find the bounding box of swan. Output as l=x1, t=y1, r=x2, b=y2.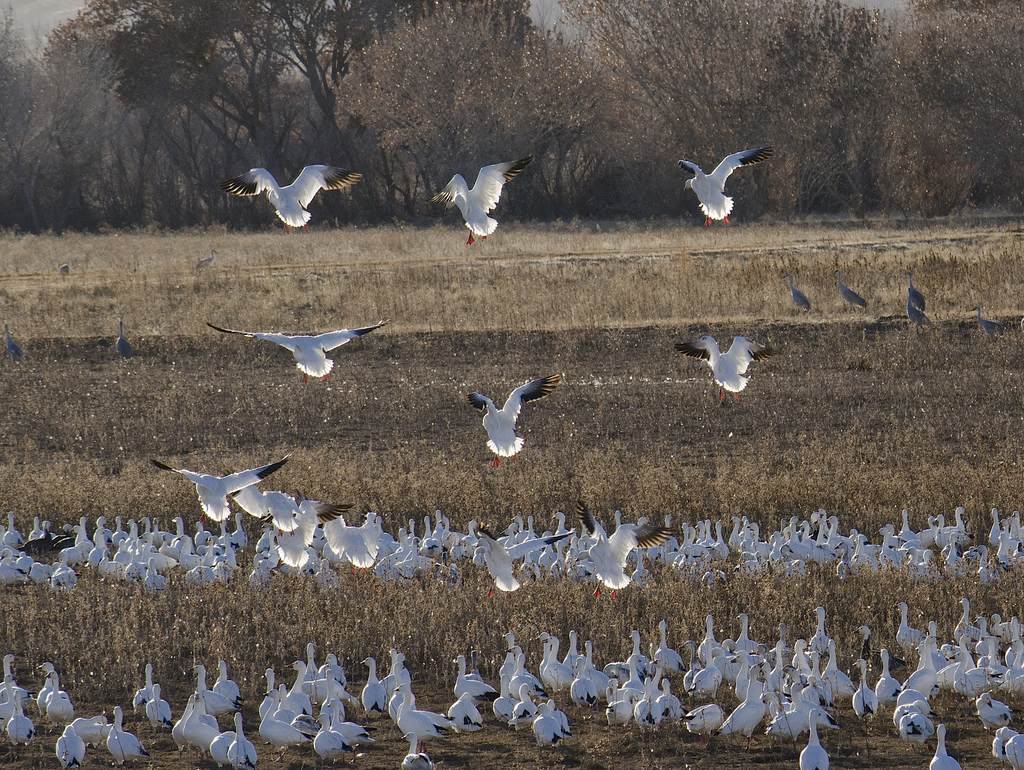
l=570, t=650, r=600, b=712.
